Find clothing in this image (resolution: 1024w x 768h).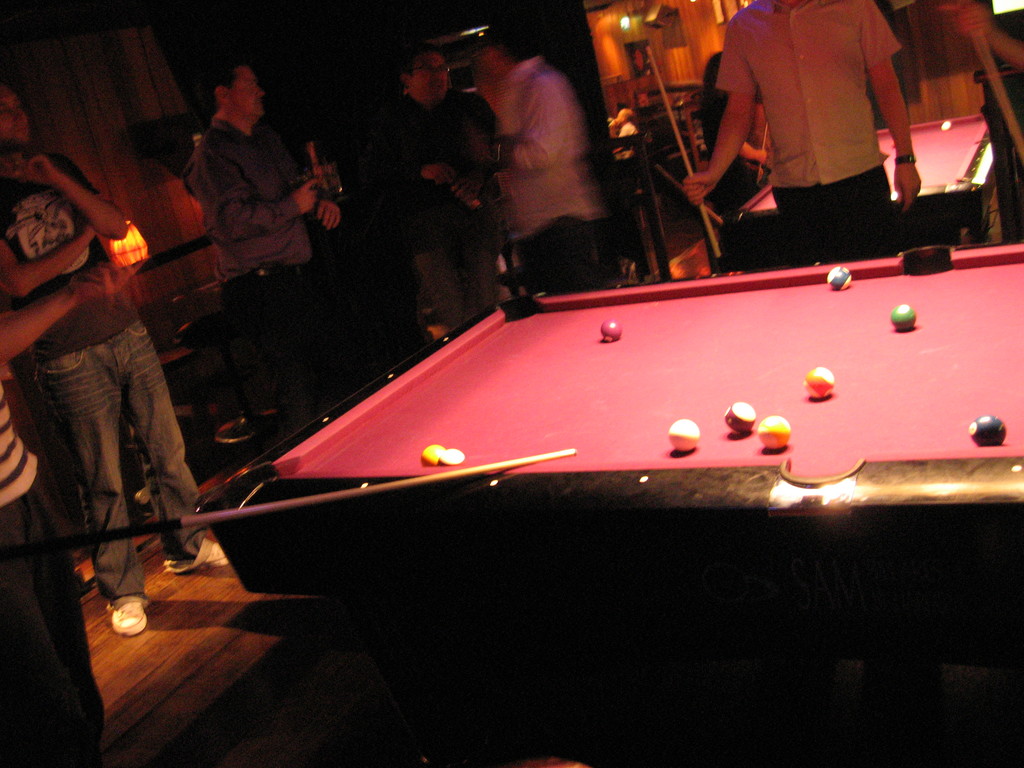
rect(371, 84, 499, 339).
